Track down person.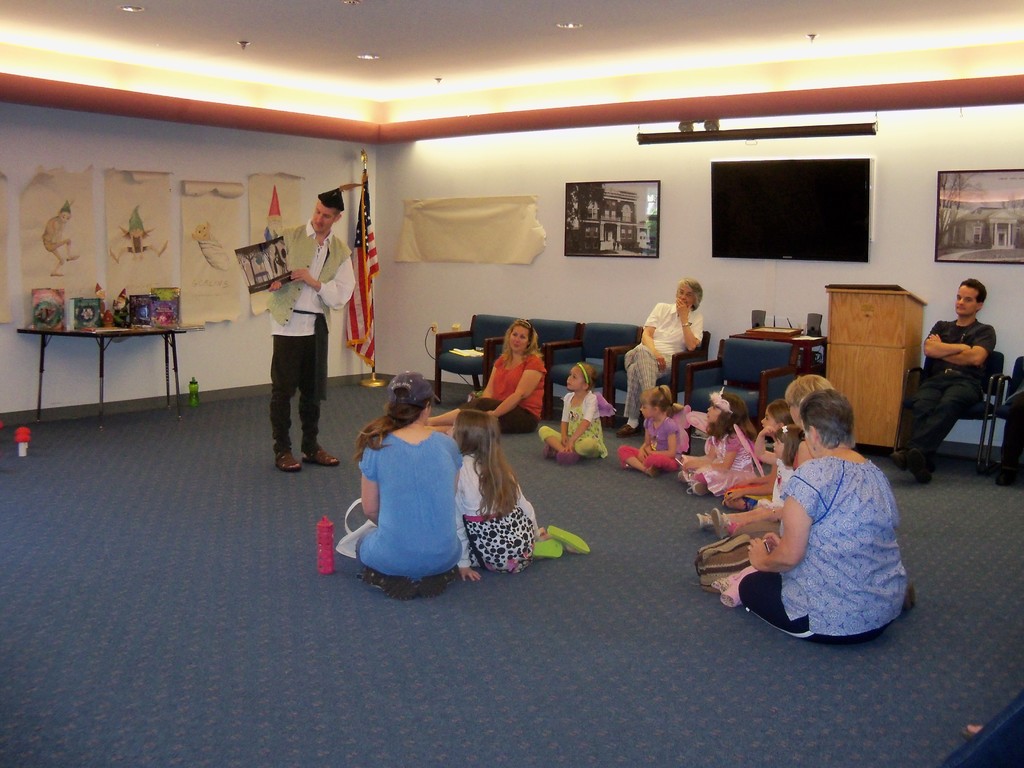
Tracked to 269,182,363,471.
